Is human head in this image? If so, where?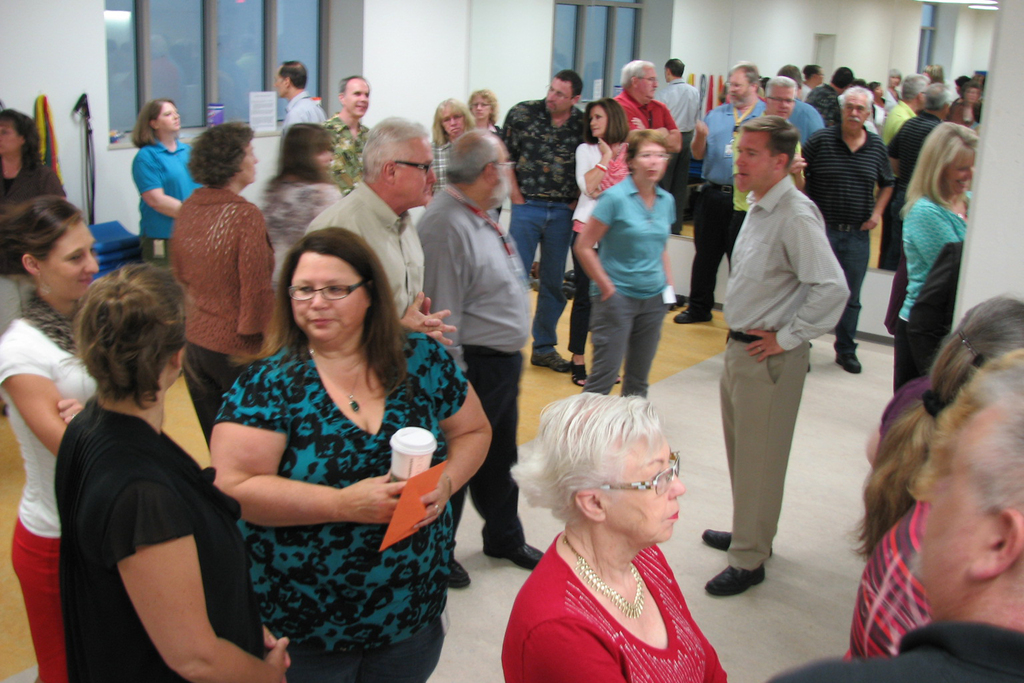
Yes, at bbox(618, 59, 658, 100).
